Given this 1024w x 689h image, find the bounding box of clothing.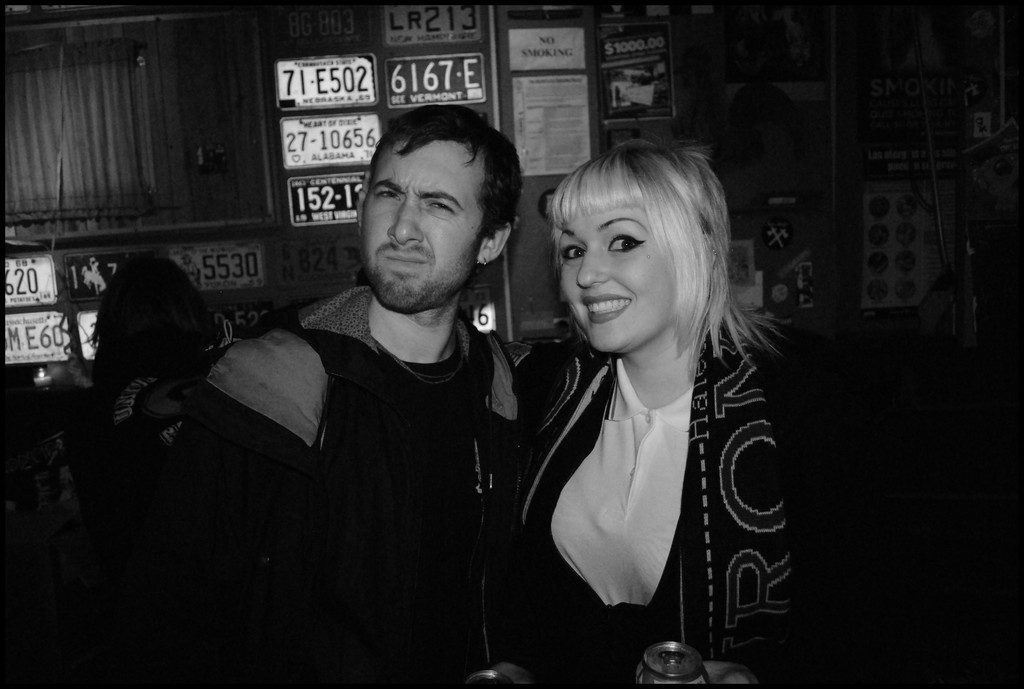
<region>134, 288, 534, 688</region>.
